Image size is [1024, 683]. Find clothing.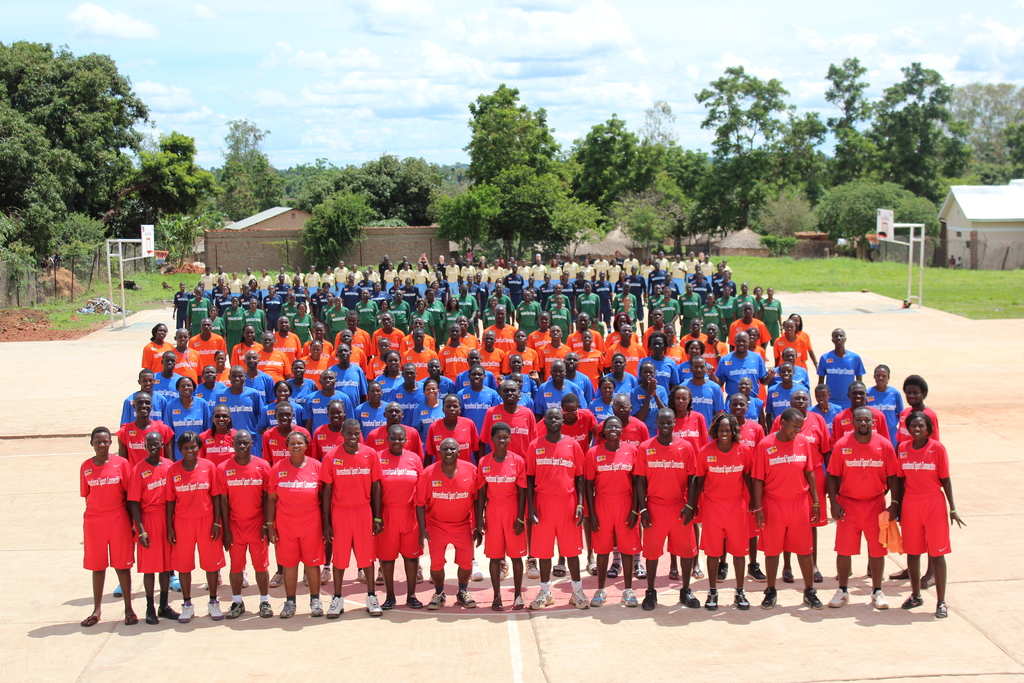
(330,328,374,350).
